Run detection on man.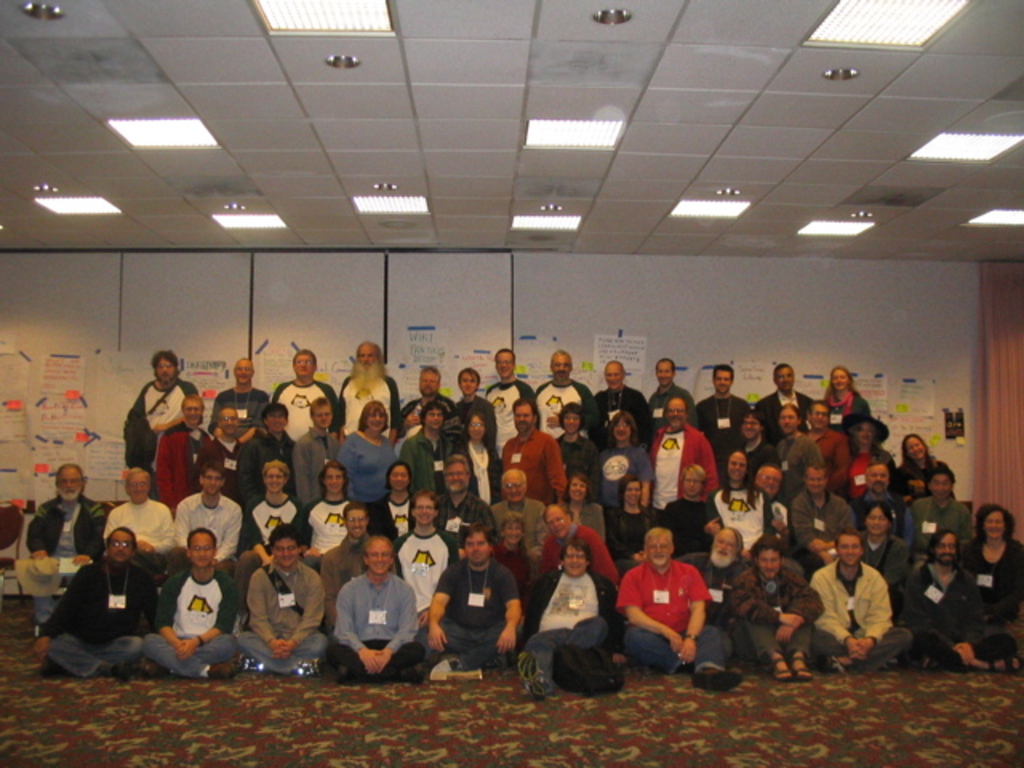
Result: region(392, 402, 454, 494).
